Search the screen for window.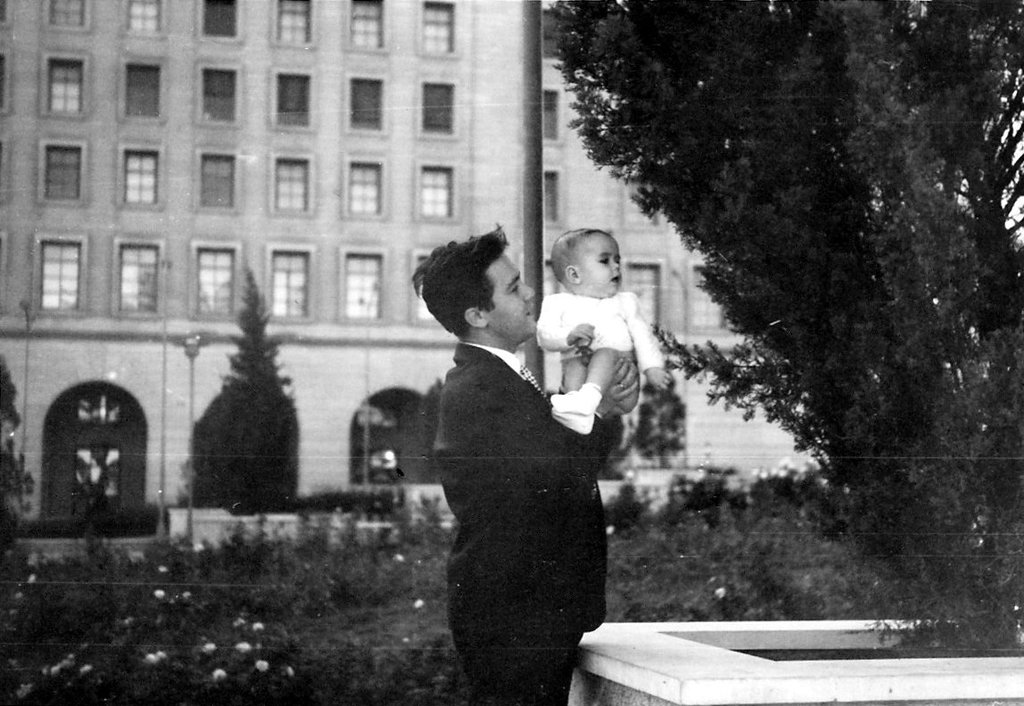
Found at box(689, 259, 734, 333).
